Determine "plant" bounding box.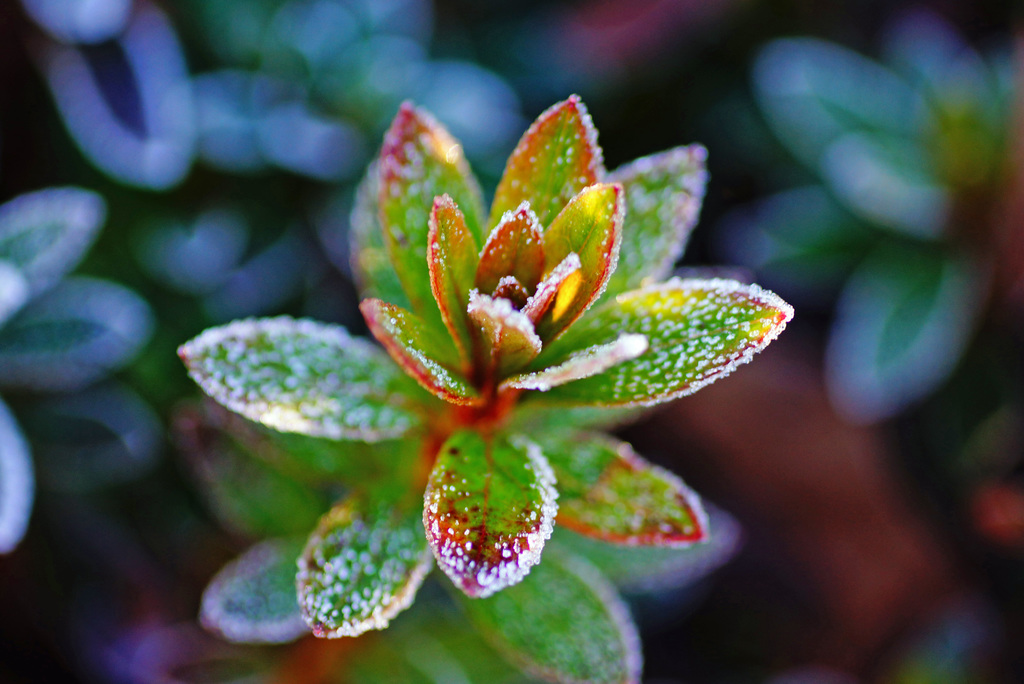
Determined: <region>175, 90, 791, 683</region>.
